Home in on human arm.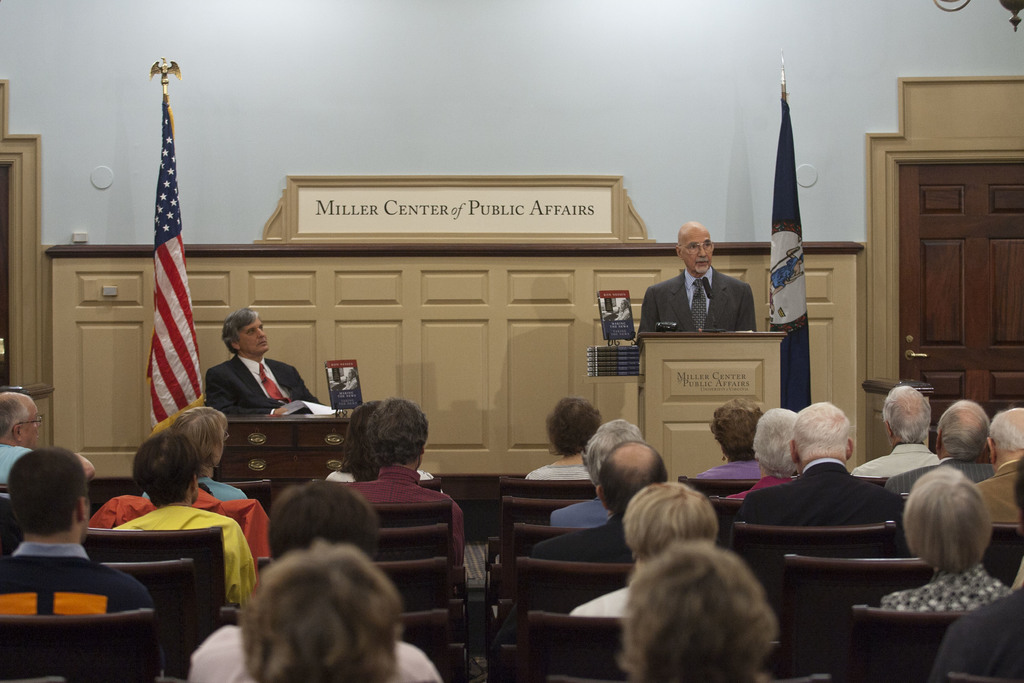
Homed in at 226,526,269,612.
